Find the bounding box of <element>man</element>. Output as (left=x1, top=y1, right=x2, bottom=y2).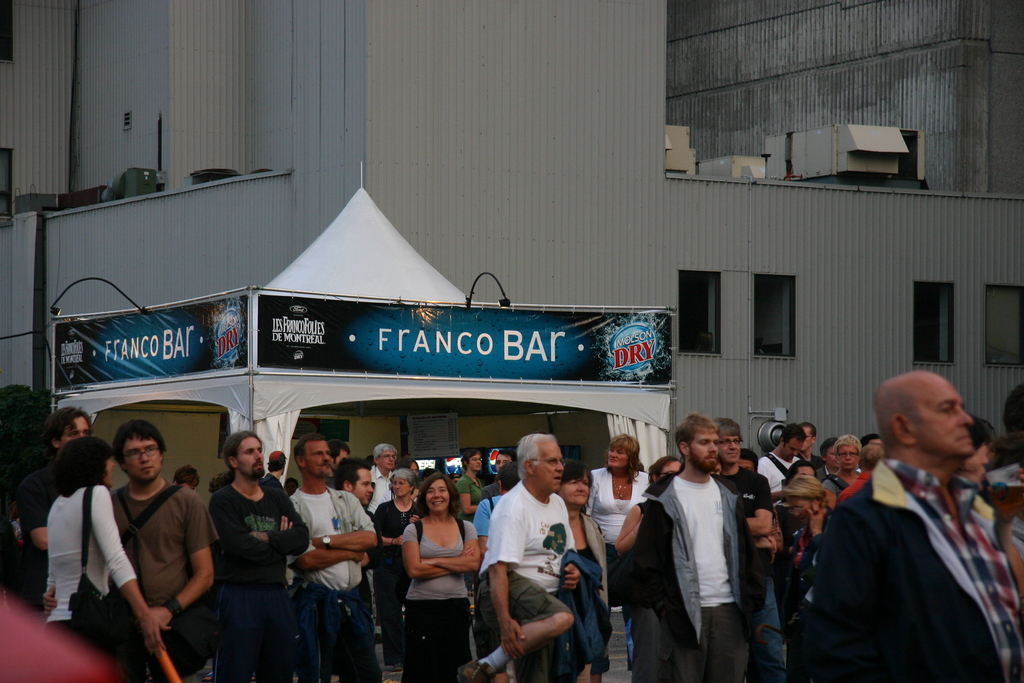
(left=31, top=409, right=96, bottom=582).
